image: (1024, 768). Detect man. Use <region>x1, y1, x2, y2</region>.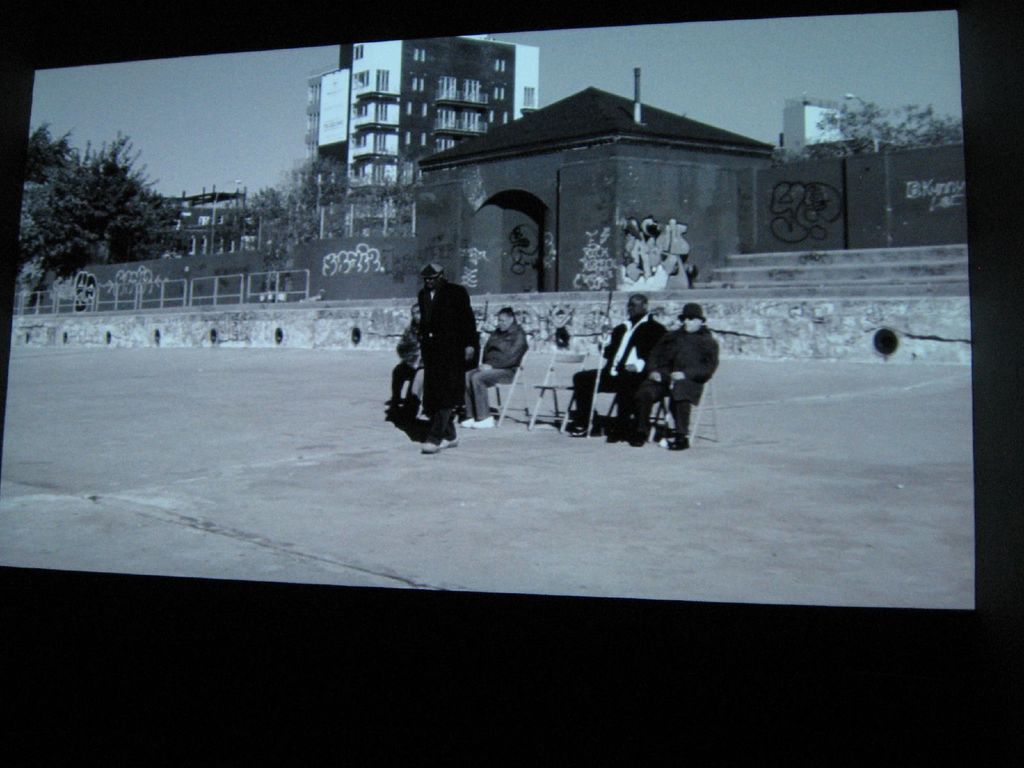
<region>565, 294, 667, 446</region>.
